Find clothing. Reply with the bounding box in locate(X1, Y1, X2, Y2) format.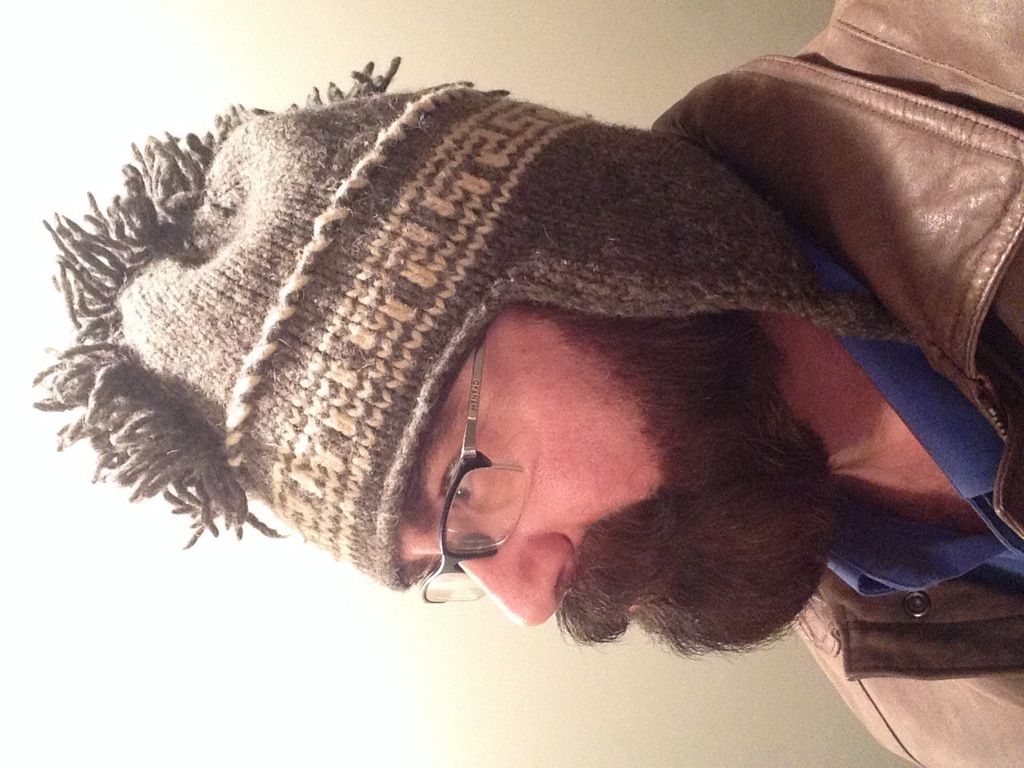
locate(32, 52, 957, 690).
